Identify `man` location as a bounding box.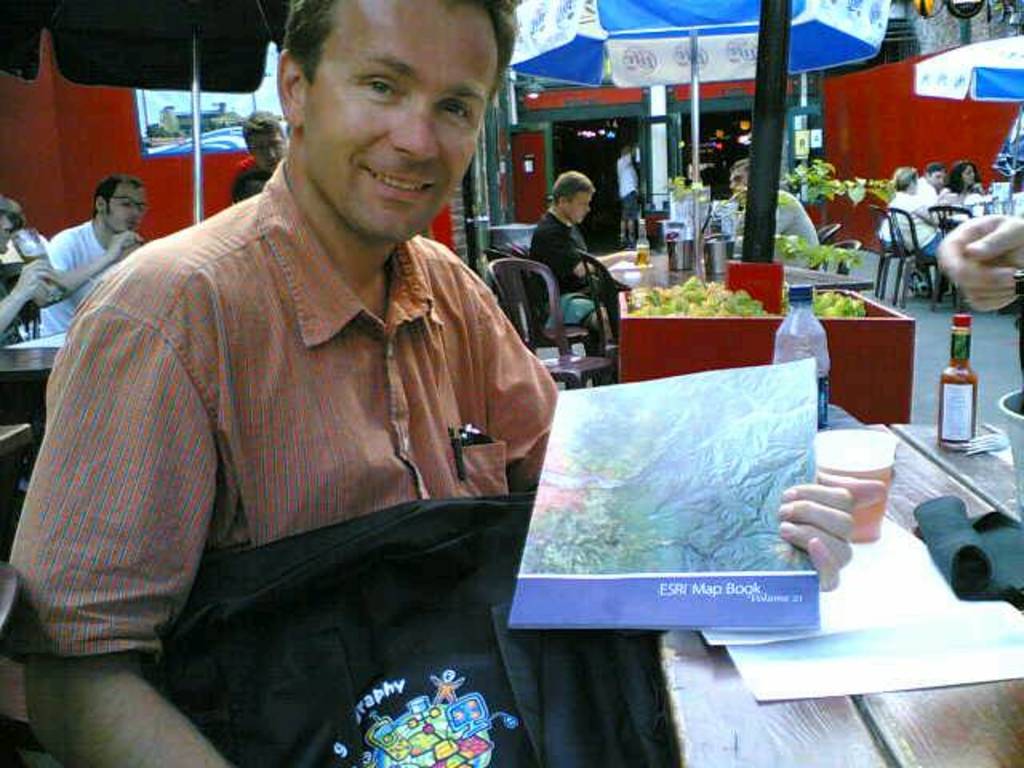
(858, 160, 946, 269).
